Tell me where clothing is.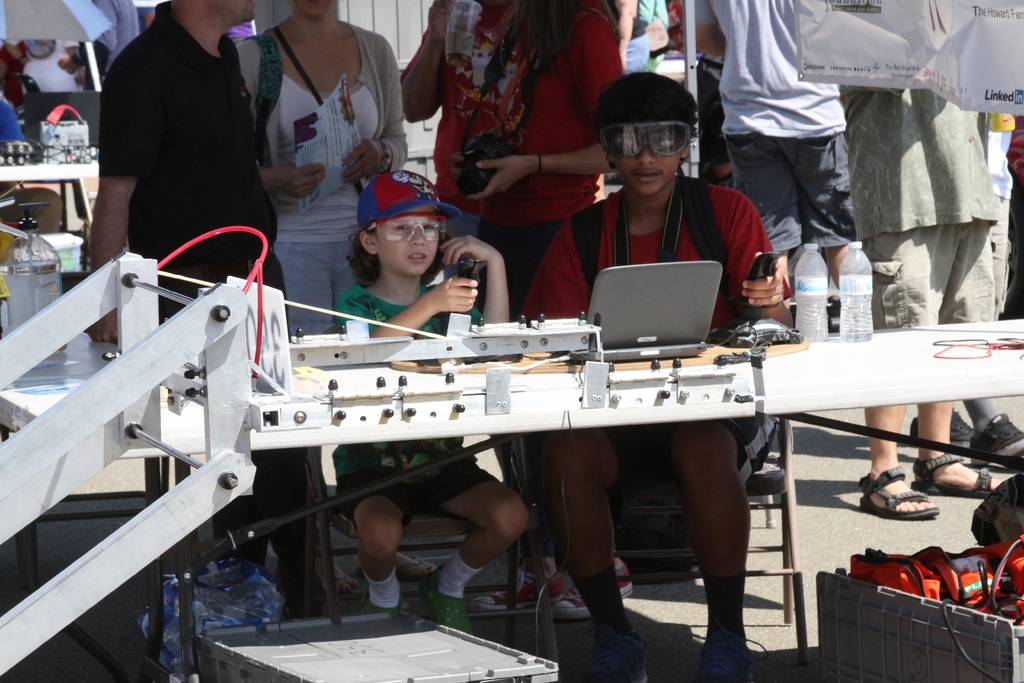
clothing is at left=382, top=0, right=637, bottom=224.
